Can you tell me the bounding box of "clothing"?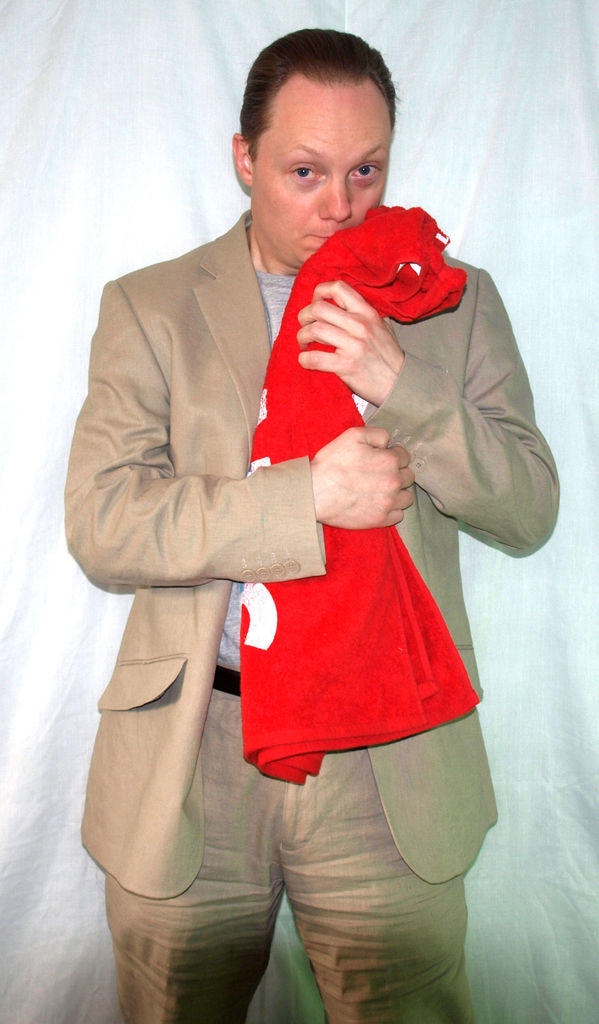
[x1=67, y1=212, x2=548, y2=1018].
